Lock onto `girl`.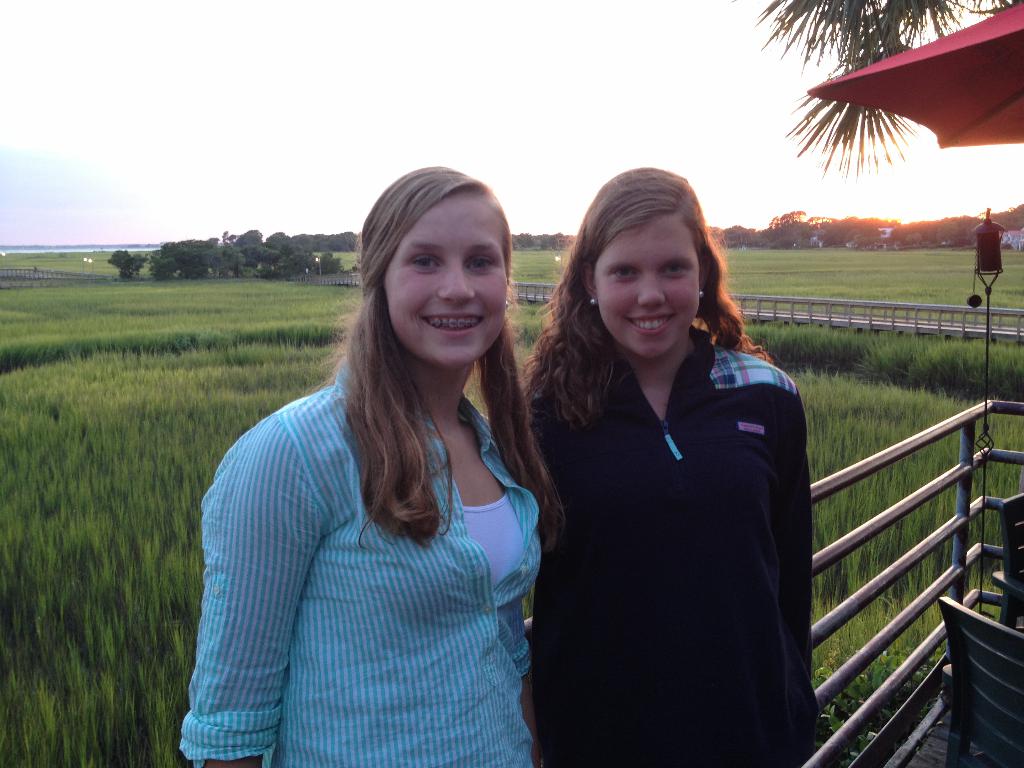
Locked: {"left": 179, "top": 166, "right": 567, "bottom": 767}.
